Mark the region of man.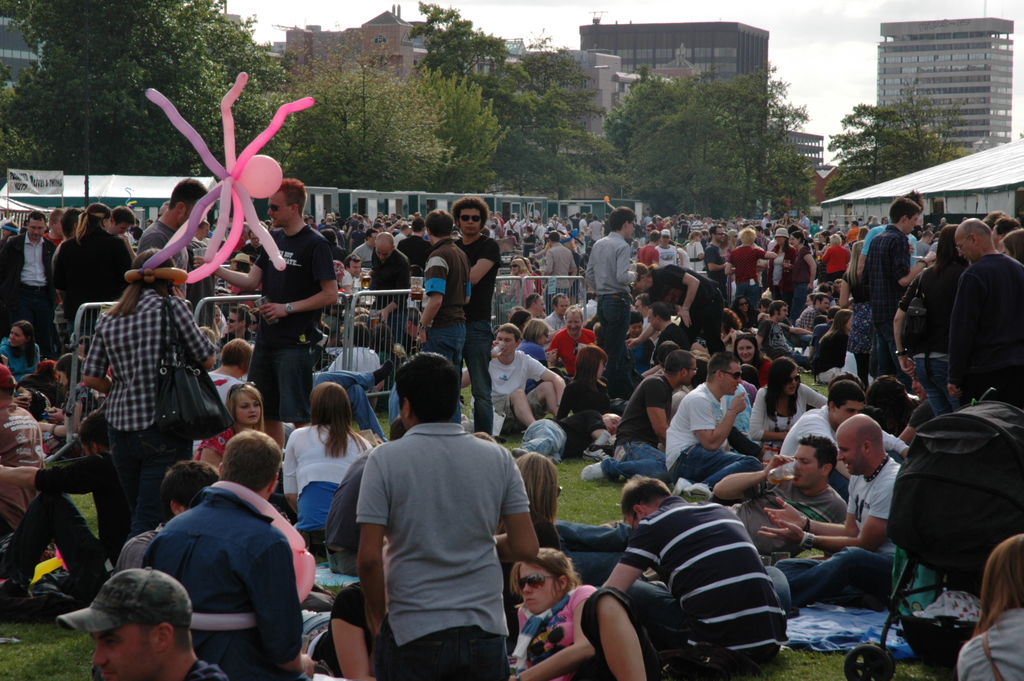
Region: (867,197,934,369).
